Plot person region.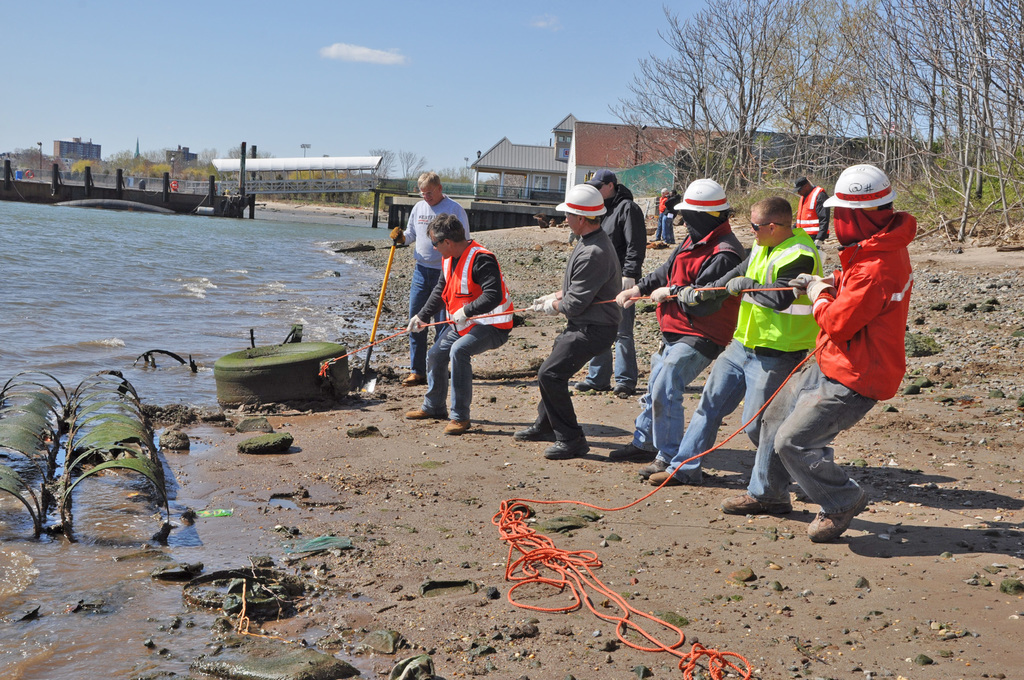
Plotted at box=[721, 158, 916, 538].
